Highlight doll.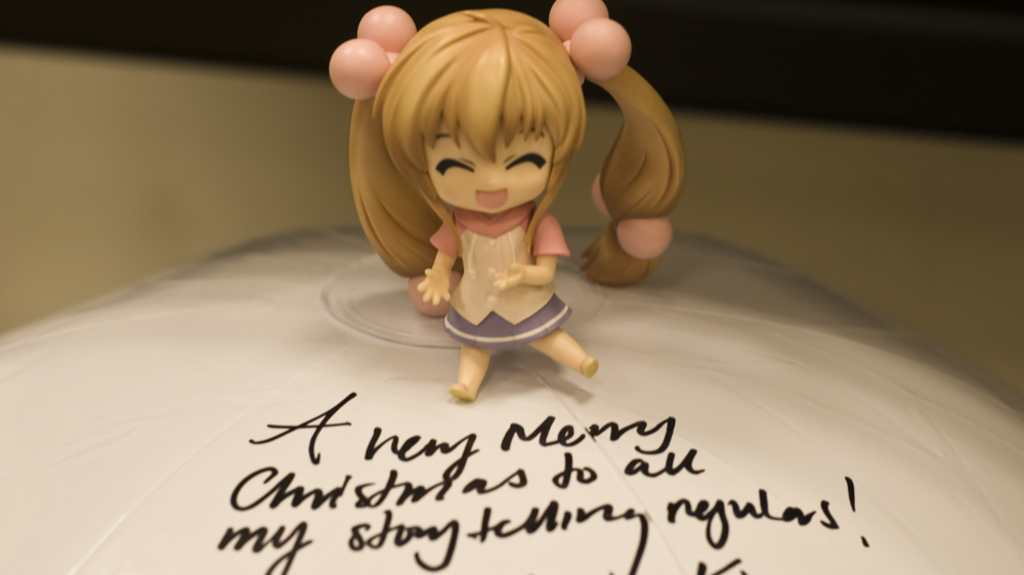
Highlighted region: pyautogui.locateOnScreen(326, 0, 687, 405).
